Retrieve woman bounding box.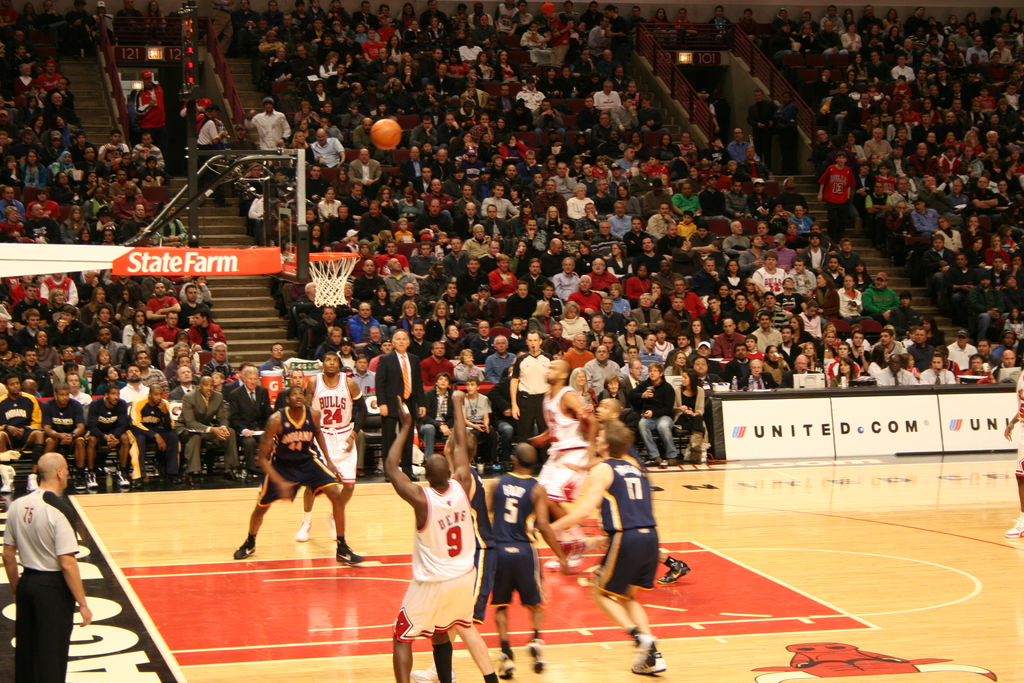
Bounding box: pyautogui.locateOnScreen(445, 128, 476, 170).
